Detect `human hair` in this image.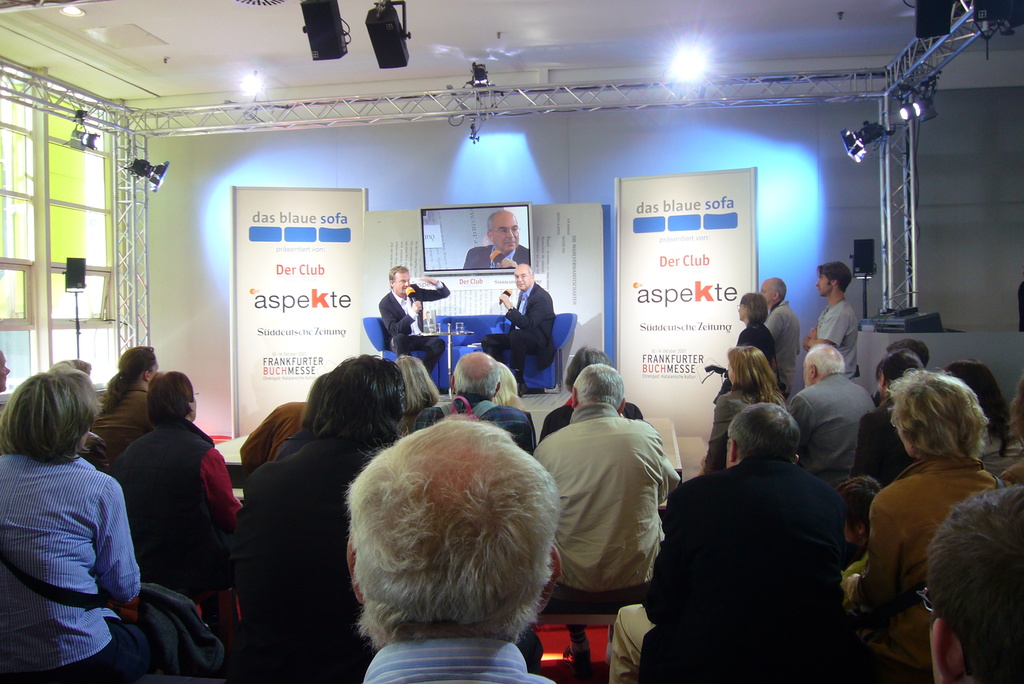
Detection: bbox(884, 366, 988, 457).
